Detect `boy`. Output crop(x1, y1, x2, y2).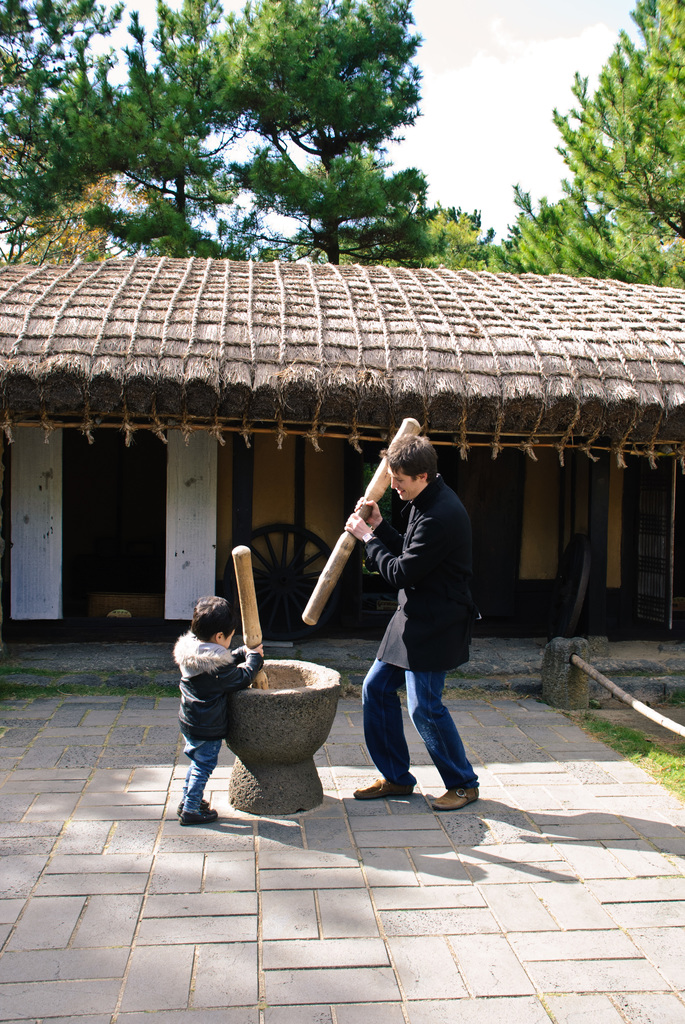
crop(169, 591, 260, 828).
